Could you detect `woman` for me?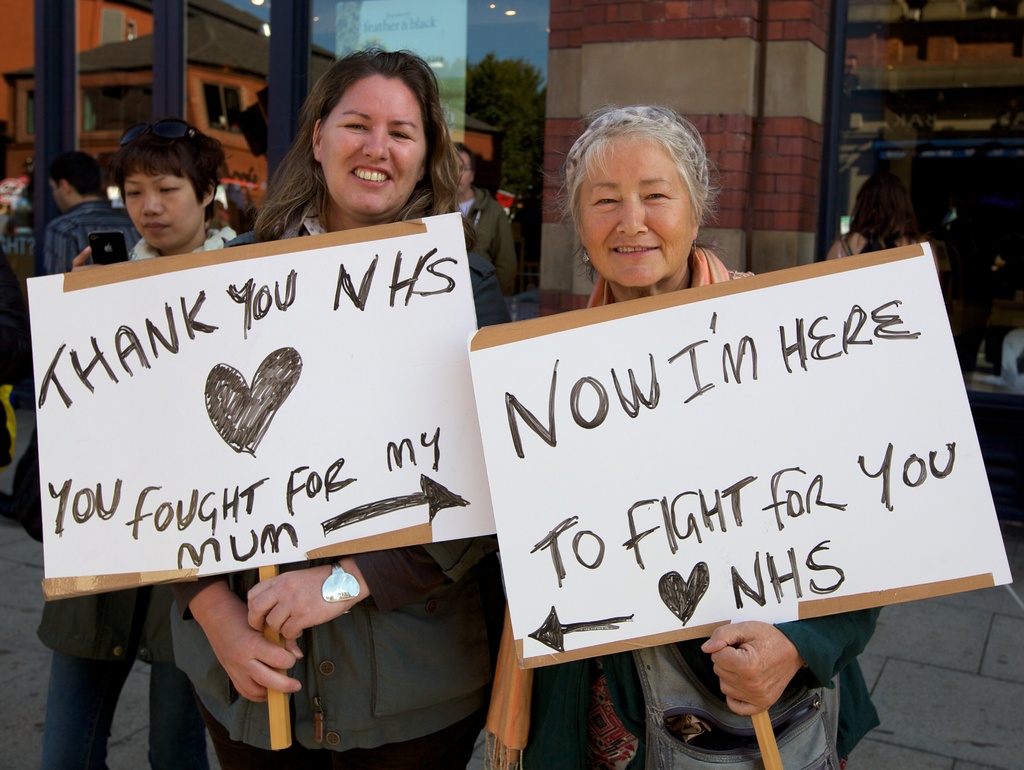
Detection result: bbox(153, 47, 530, 769).
